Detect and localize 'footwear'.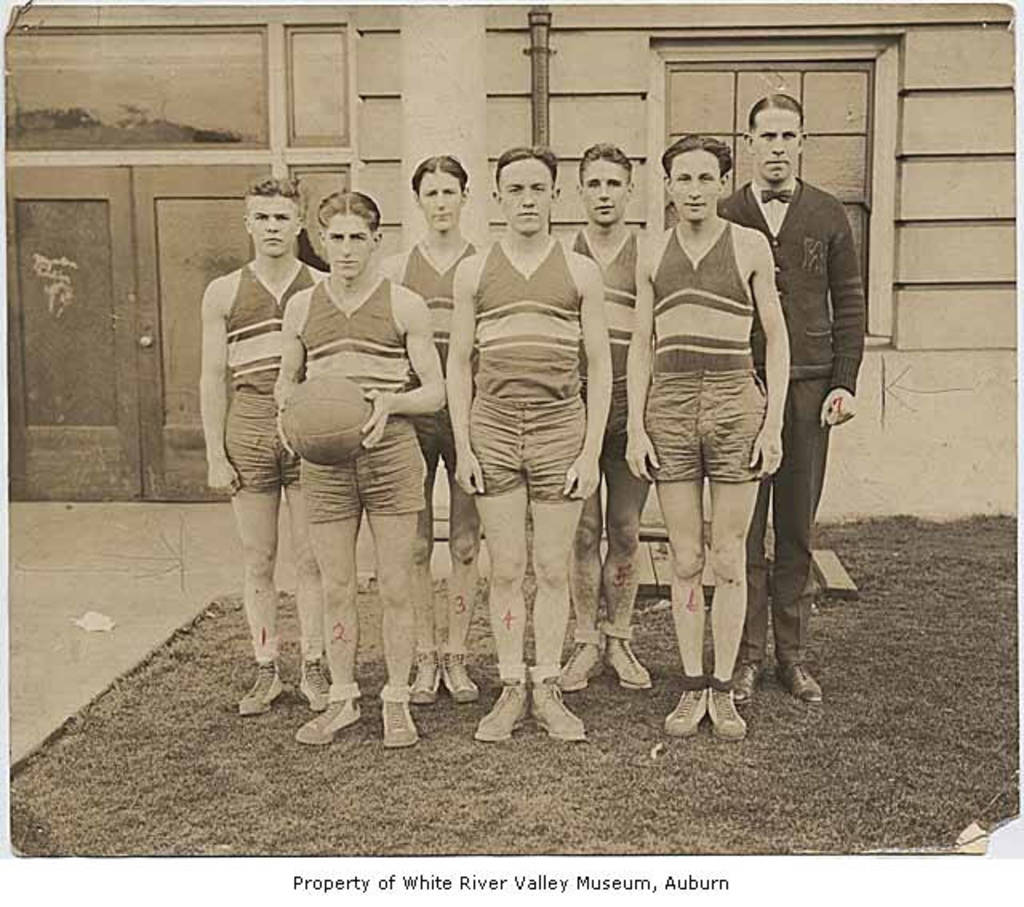
Localized at 723, 649, 776, 704.
